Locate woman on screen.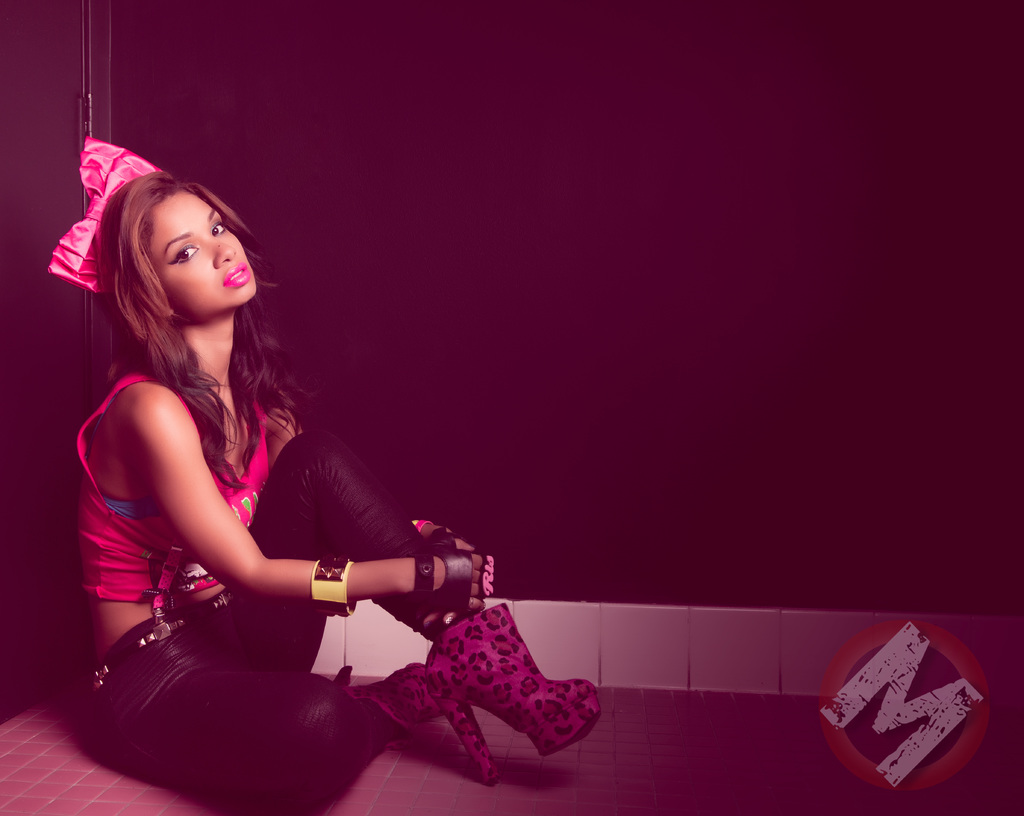
On screen at <box>60,131,529,815</box>.
